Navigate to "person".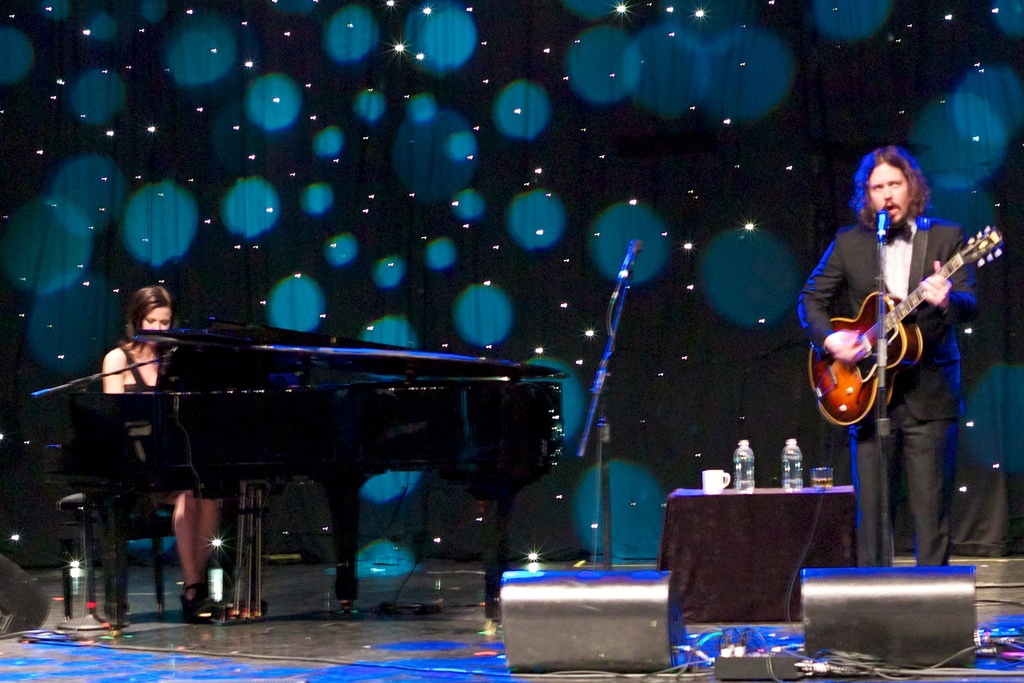
Navigation target: bbox=(104, 289, 221, 618).
